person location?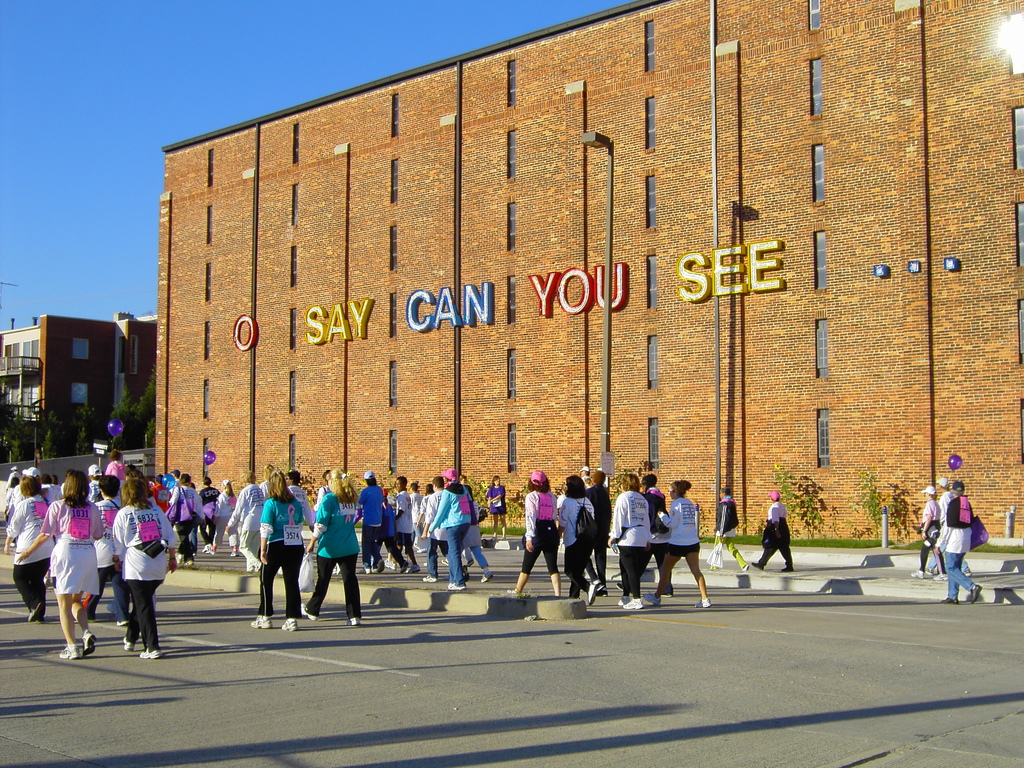
rect(751, 492, 796, 573)
